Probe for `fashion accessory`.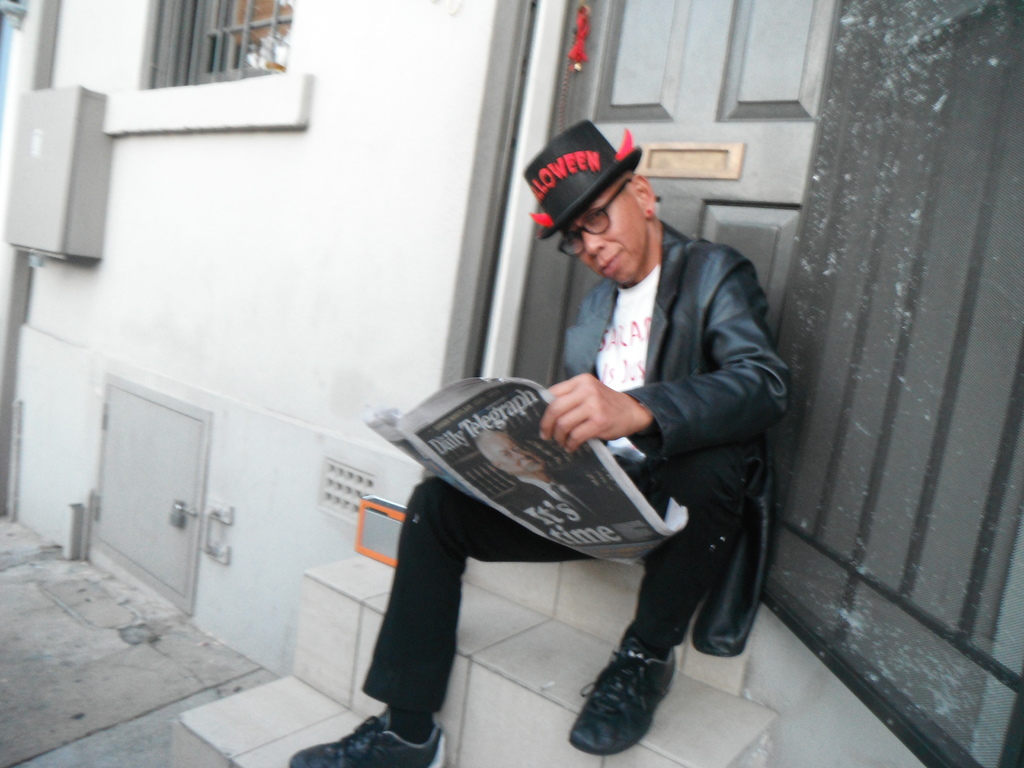
Probe result: <bbox>560, 173, 639, 256</bbox>.
